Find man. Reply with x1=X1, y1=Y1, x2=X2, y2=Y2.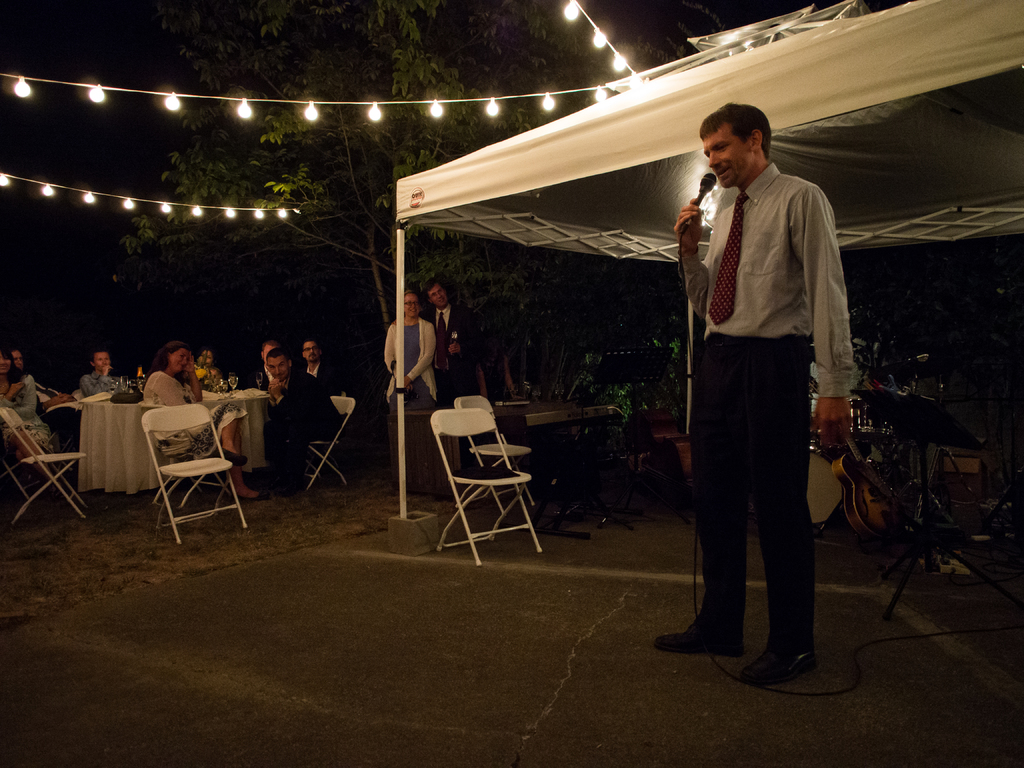
x1=419, y1=281, x2=477, y2=405.
